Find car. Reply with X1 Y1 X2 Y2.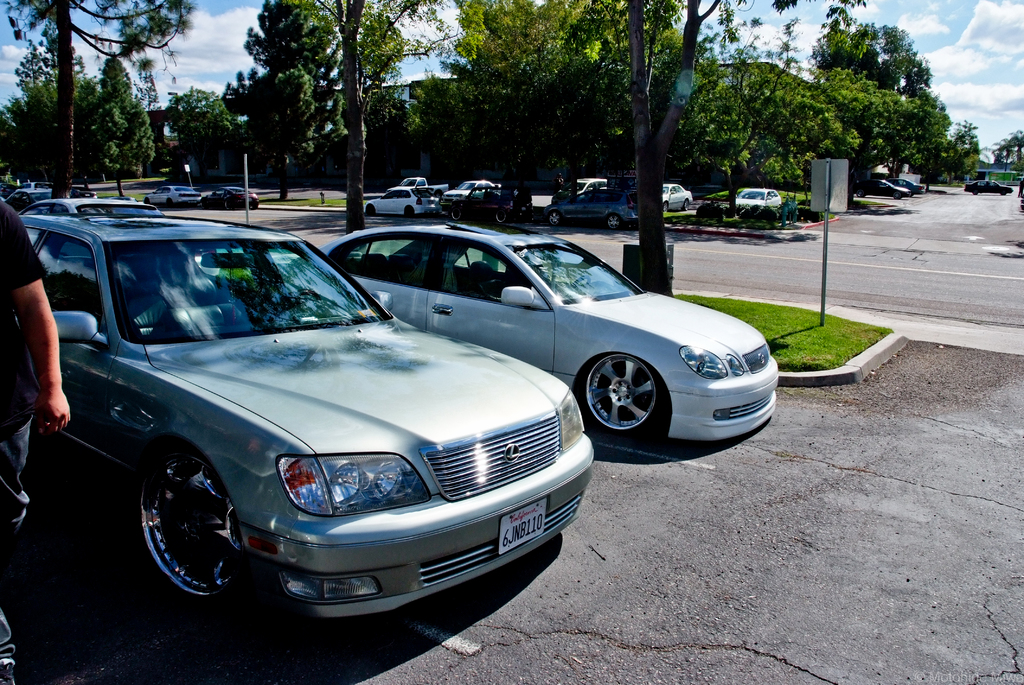
19 181 52 197.
